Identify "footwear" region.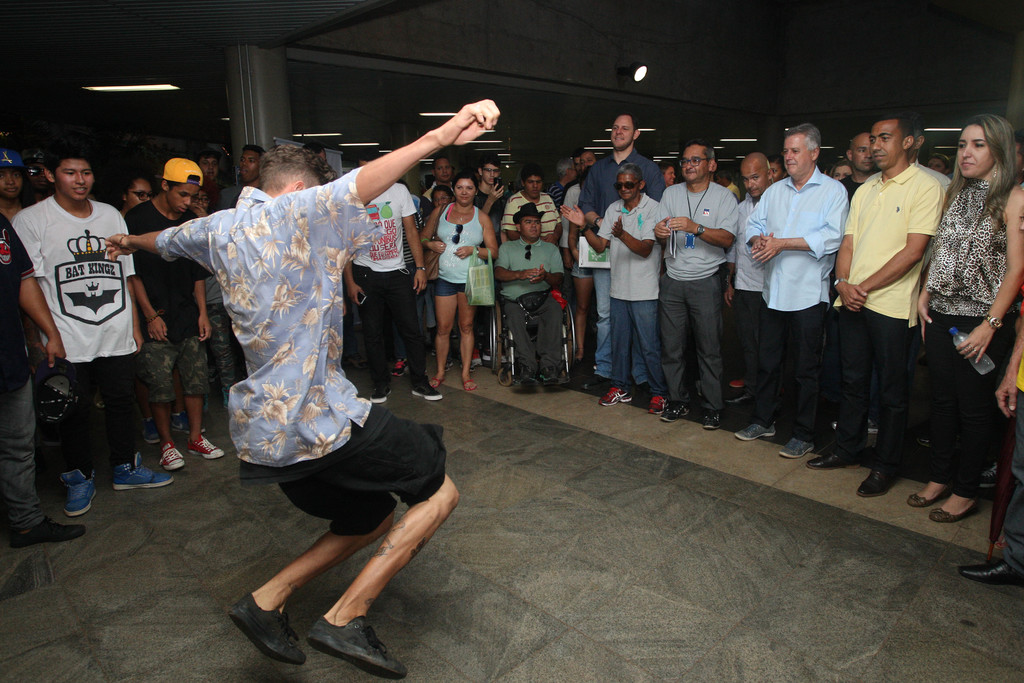
Region: (582,373,615,391).
